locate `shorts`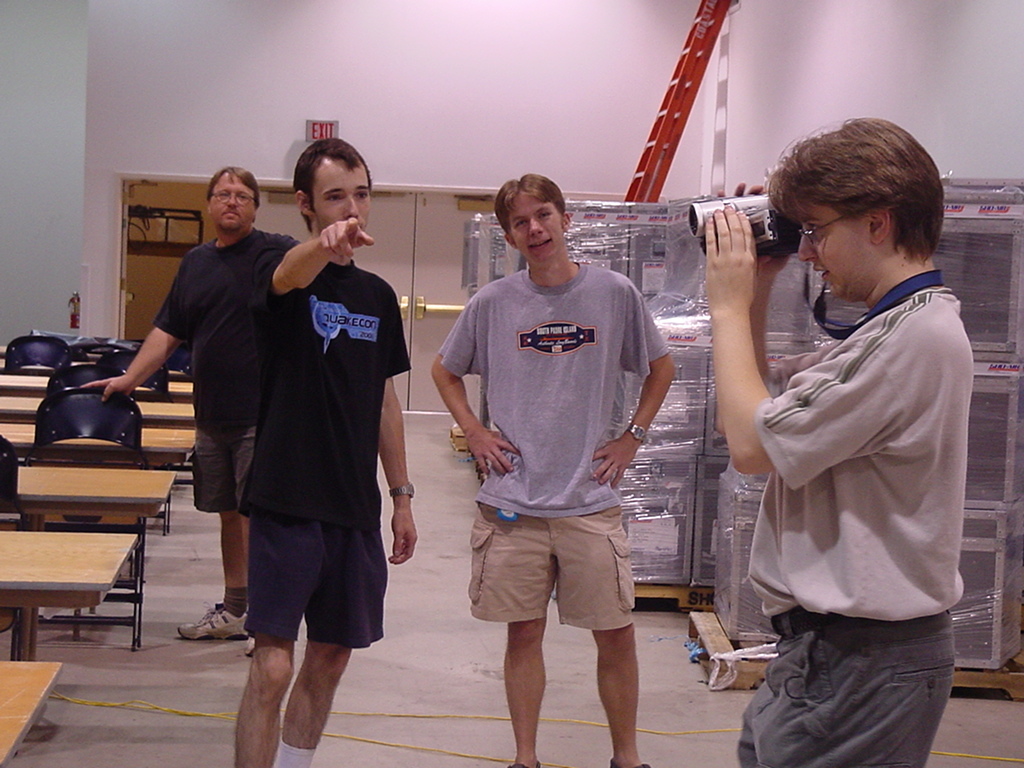
x1=234 y1=503 x2=379 y2=649
